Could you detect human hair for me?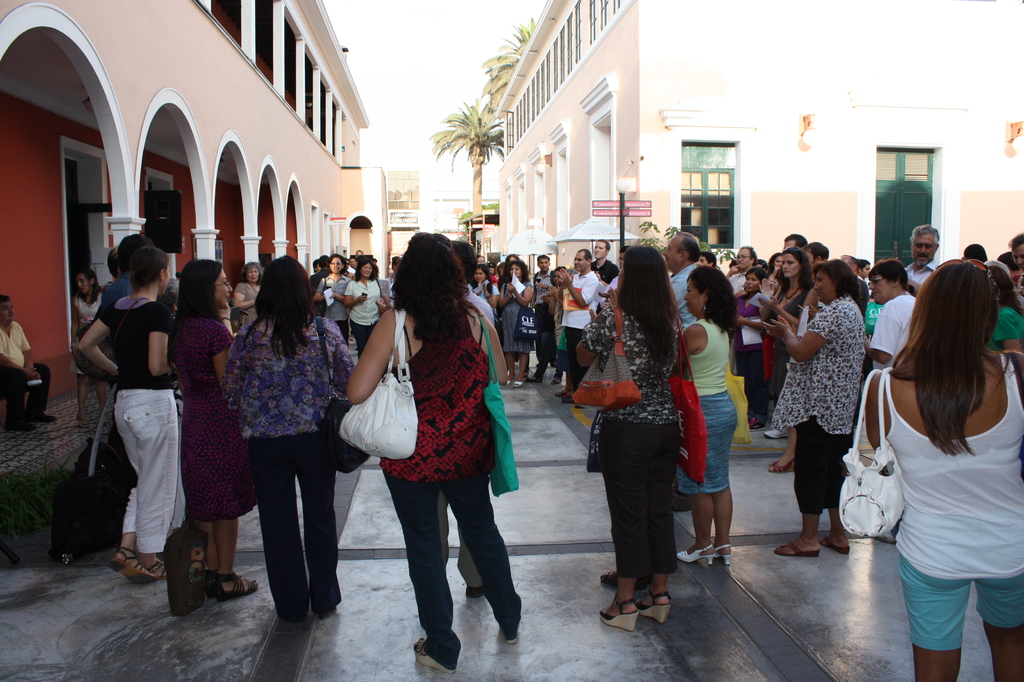
Detection result: BBox(757, 257, 769, 264).
